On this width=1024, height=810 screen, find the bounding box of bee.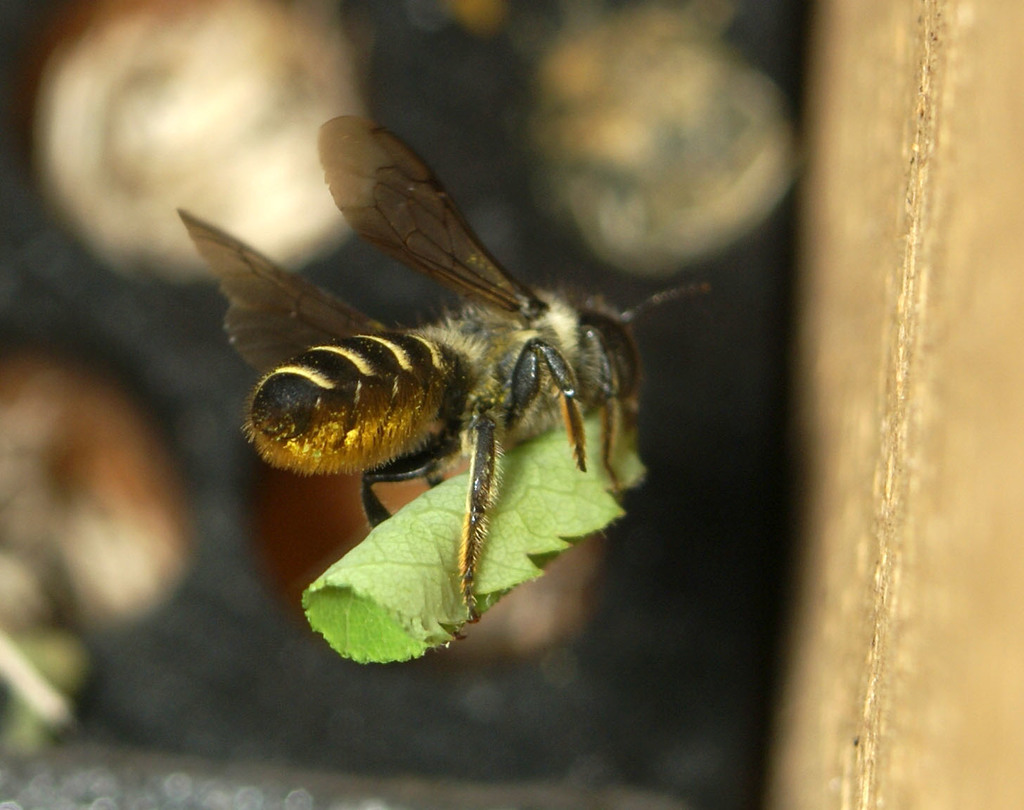
Bounding box: 177 114 713 618.
